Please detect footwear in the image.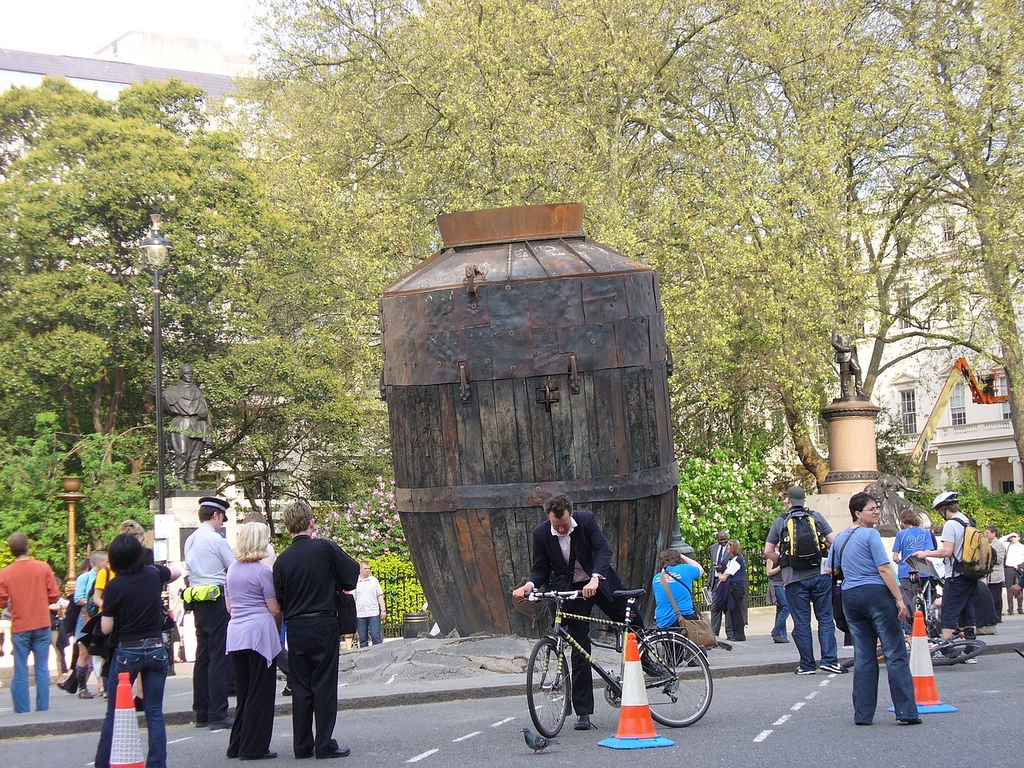
{"left": 281, "top": 687, "right": 291, "bottom": 698}.
